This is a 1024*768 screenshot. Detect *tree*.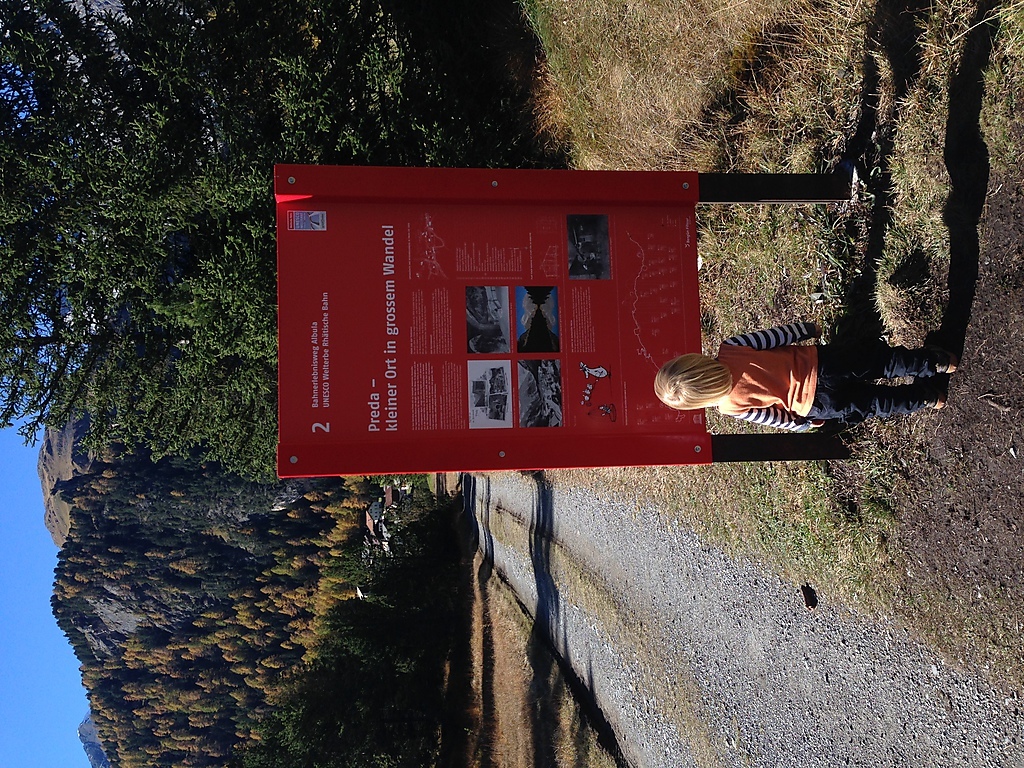
BBox(4, 269, 115, 449).
